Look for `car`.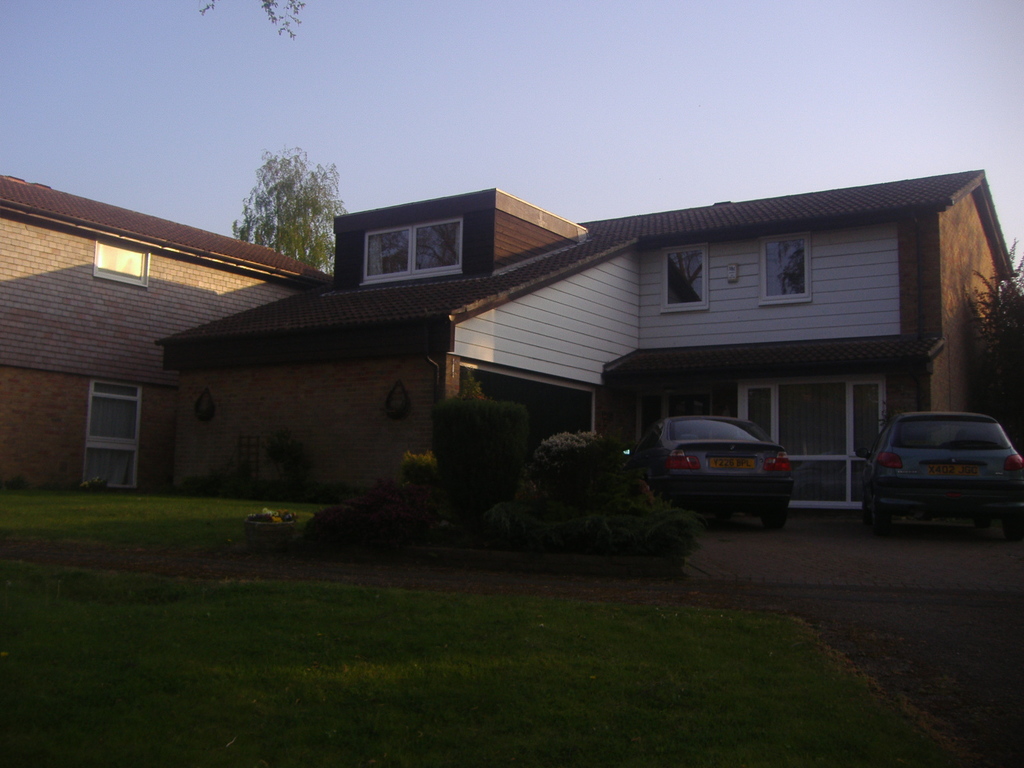
Found: 862:407:1023:532.
